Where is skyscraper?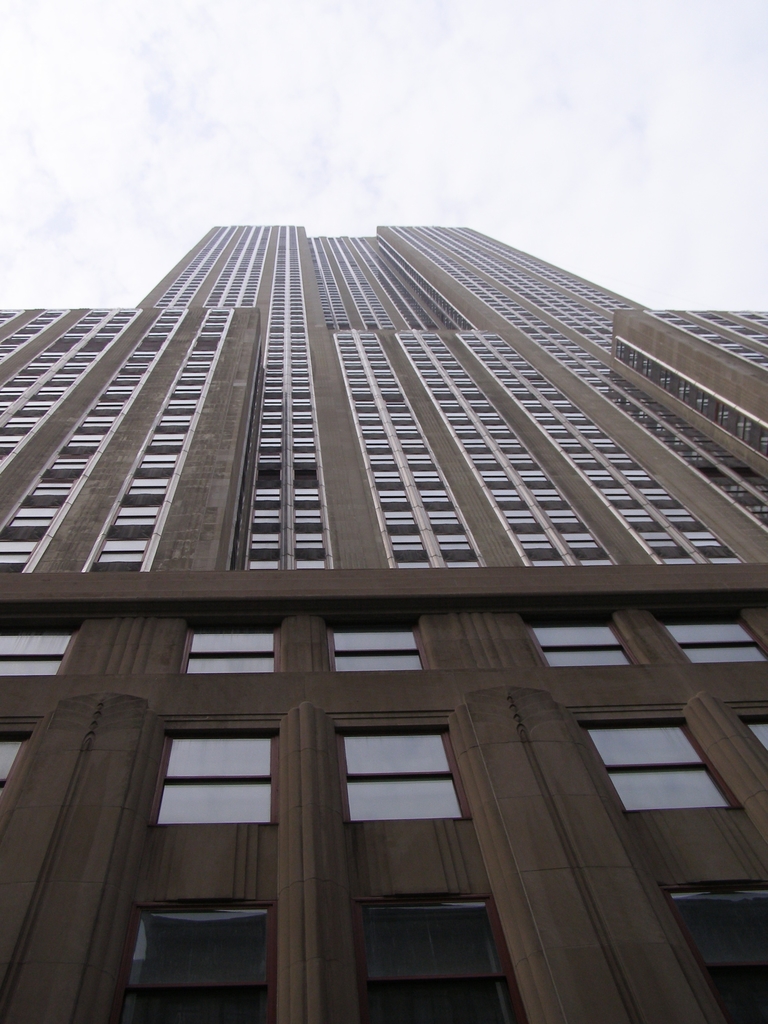
detection(0, 204, 723, 991).
